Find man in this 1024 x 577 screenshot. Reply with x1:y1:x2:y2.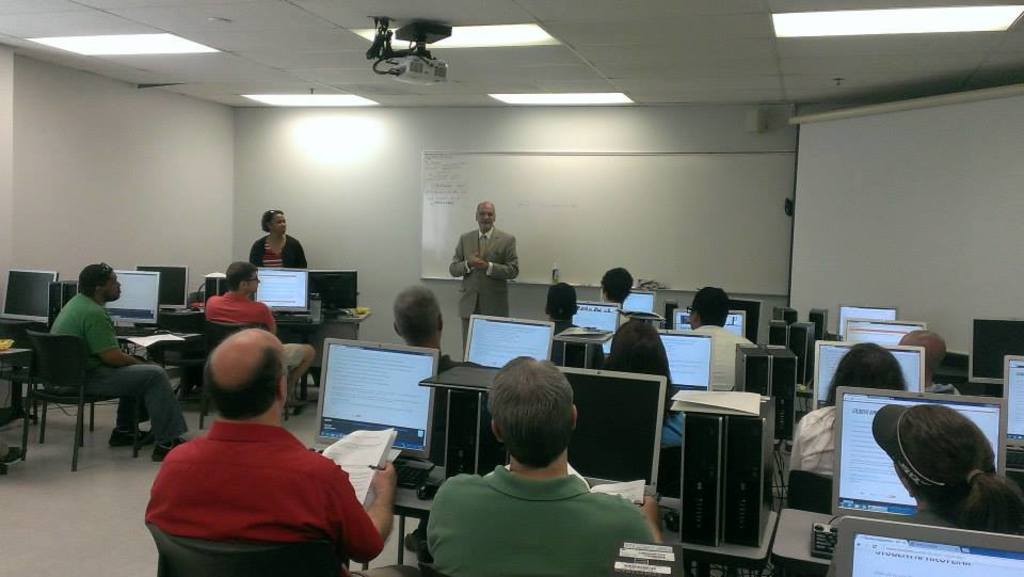
444:202:531:311.
